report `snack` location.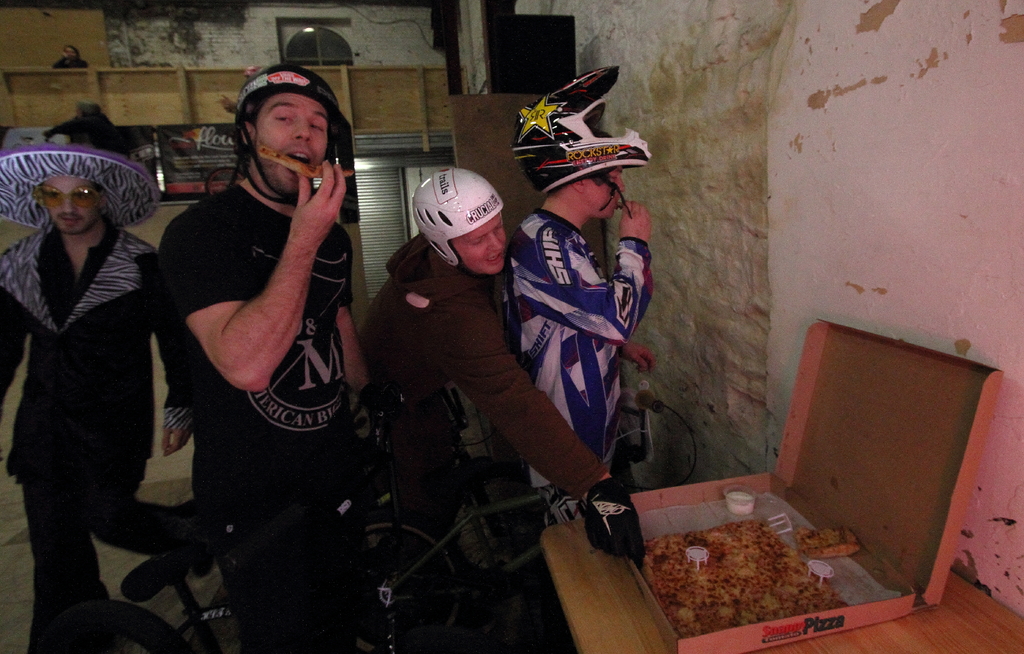
Report: [x1=644, y1=501, x2=906, y2=632].
